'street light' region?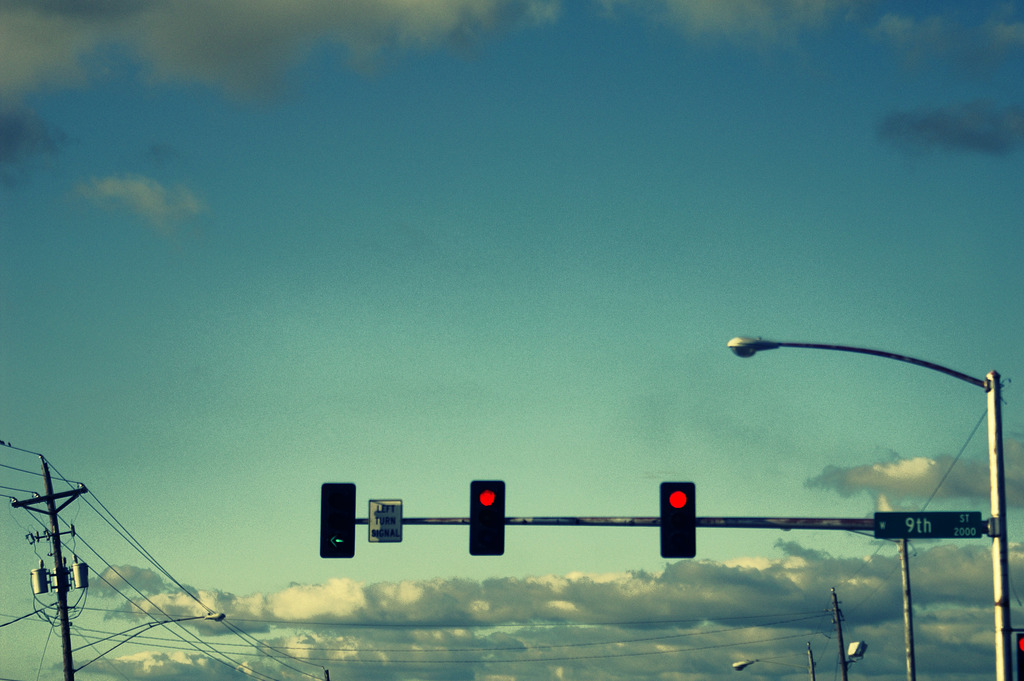
locate(4, 451, 233, 680)
